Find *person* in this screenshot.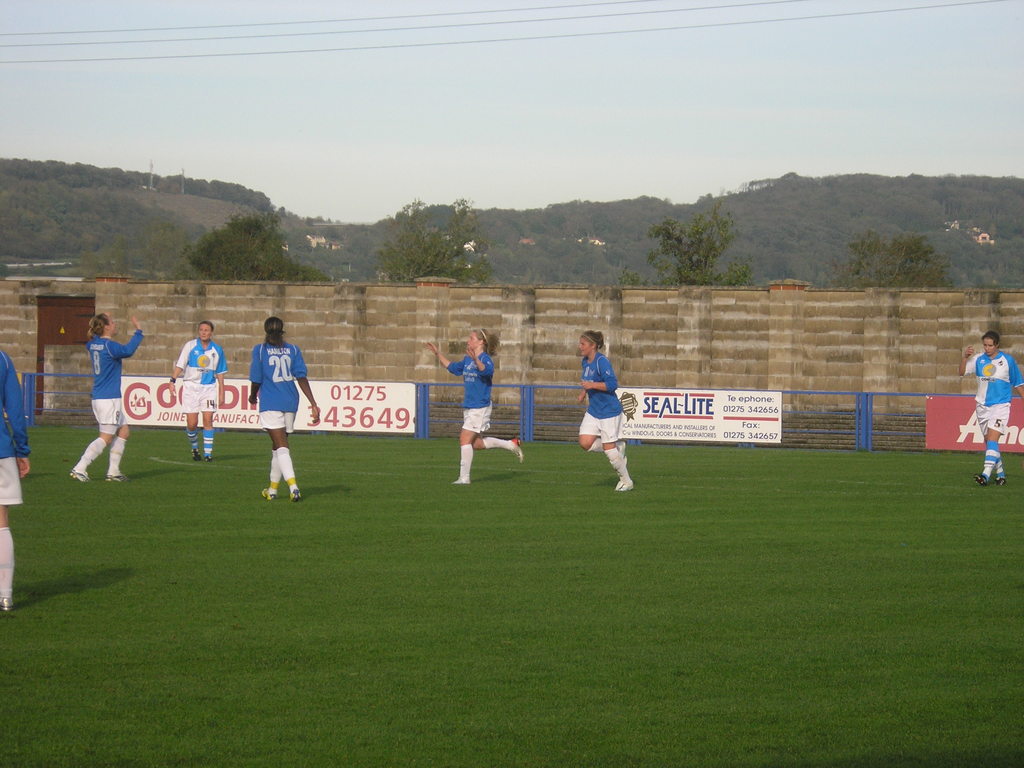
The bounding box for *person* is [x1=166, y1=323, x2=228, y2=461].
